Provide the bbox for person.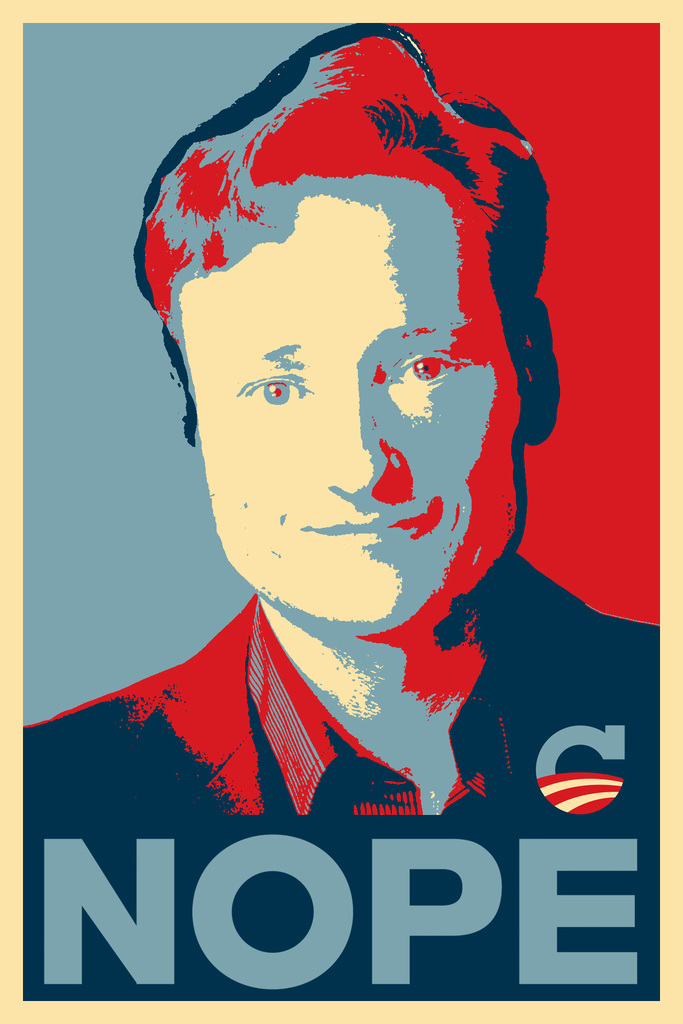
[19,120,659,977].
